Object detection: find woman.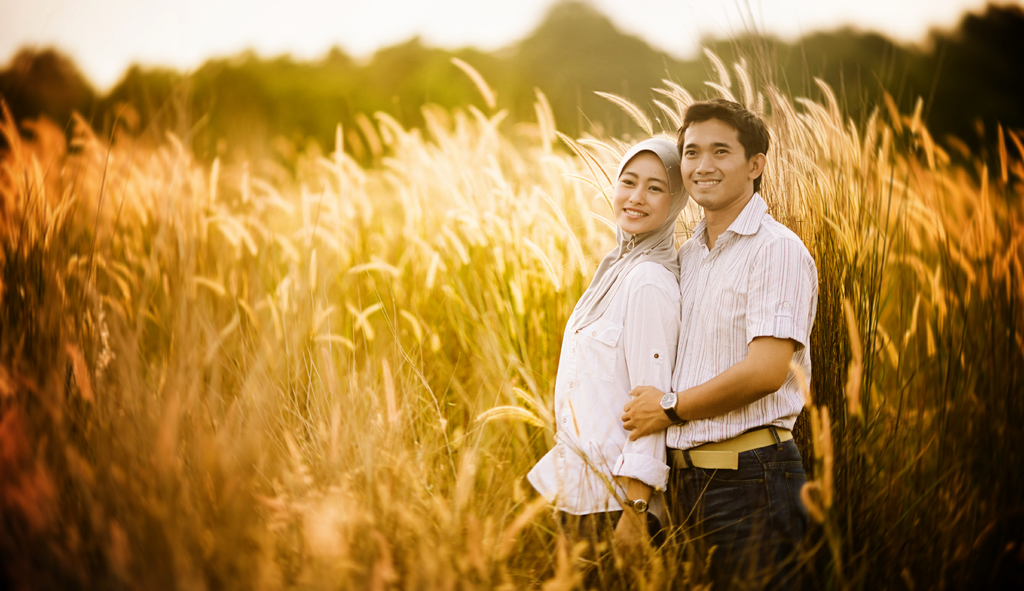
bbox(561, 108, 704, 541).
